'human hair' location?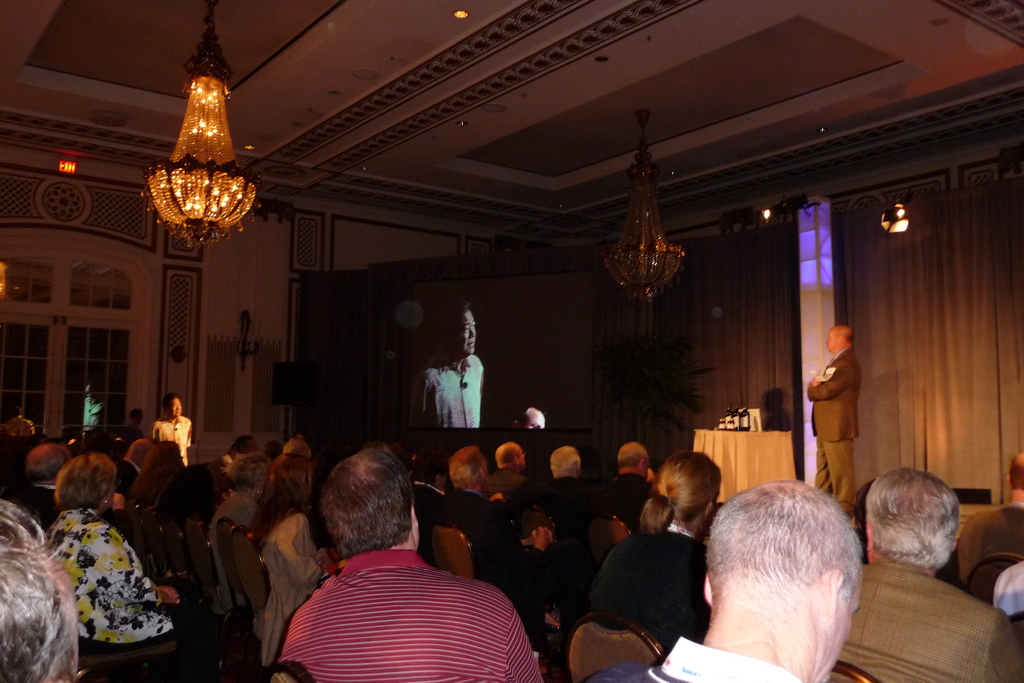
<bbox>715, 480, 880, 650</bbox>
